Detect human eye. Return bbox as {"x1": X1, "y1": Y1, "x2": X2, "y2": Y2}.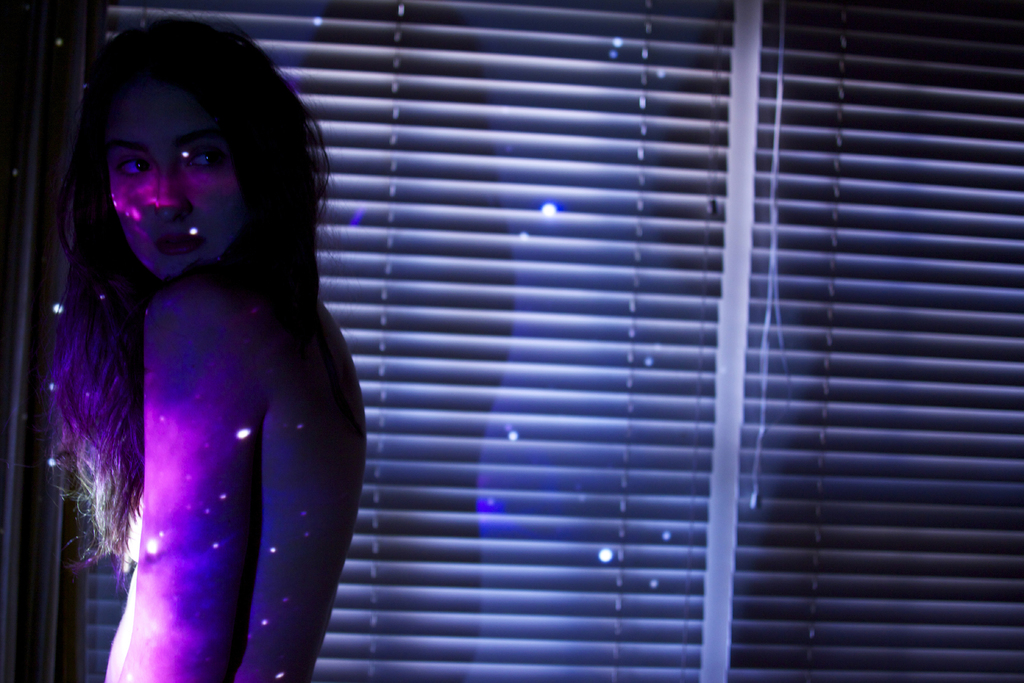
{"x1": 182, "y1": 143, "x2": 235, "y2": 180}.
